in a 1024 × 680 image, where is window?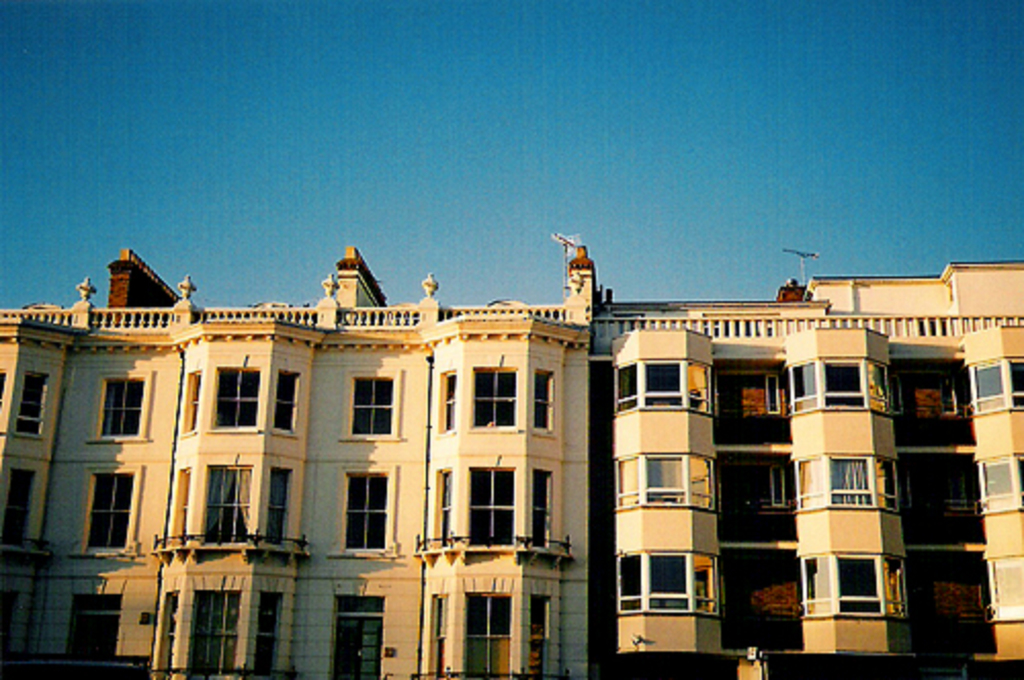
(643, 360, 684, 406).
